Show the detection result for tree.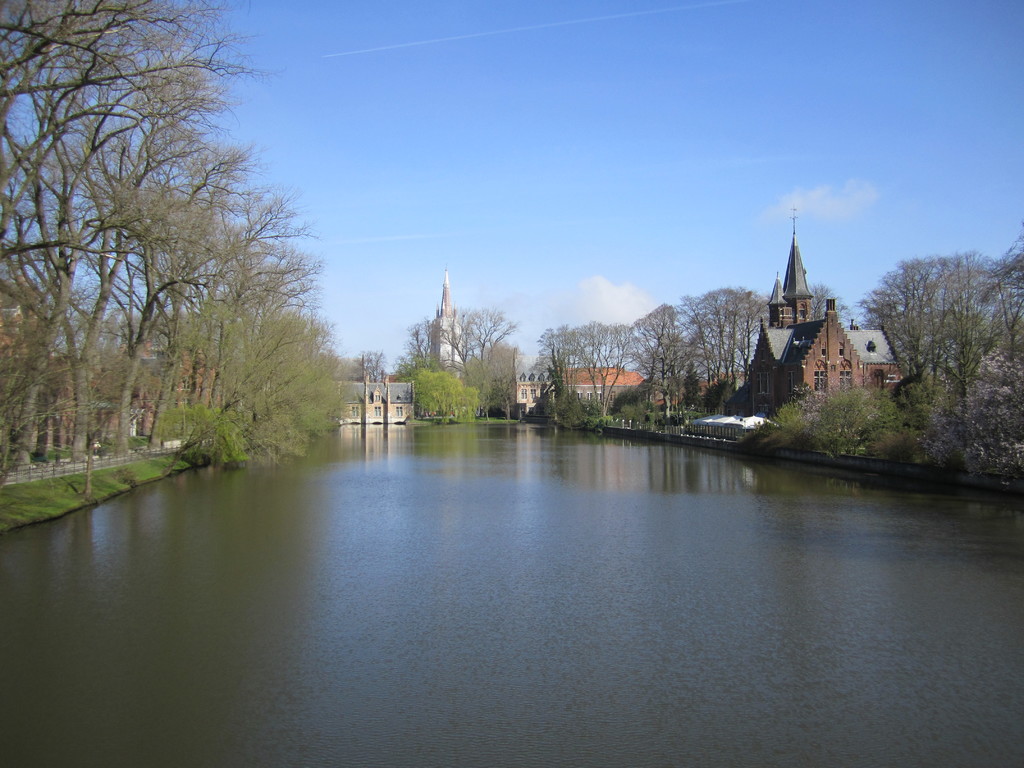
box=[663, 289, 761, 387].
